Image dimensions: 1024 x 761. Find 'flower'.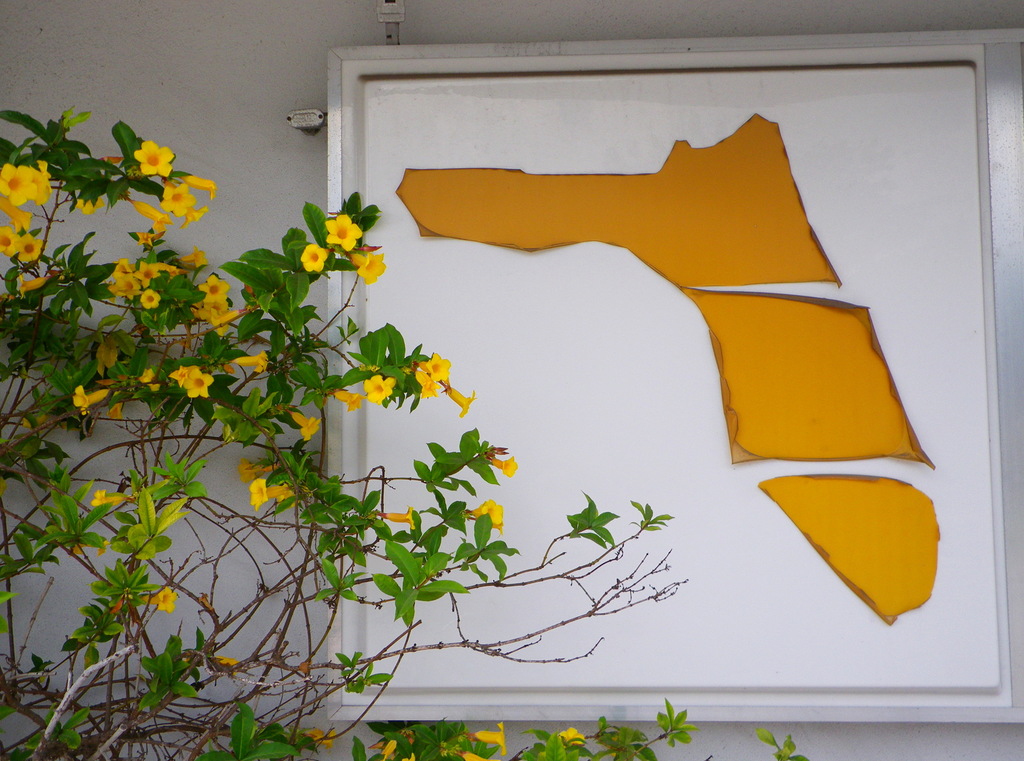
424 350 454 384.
